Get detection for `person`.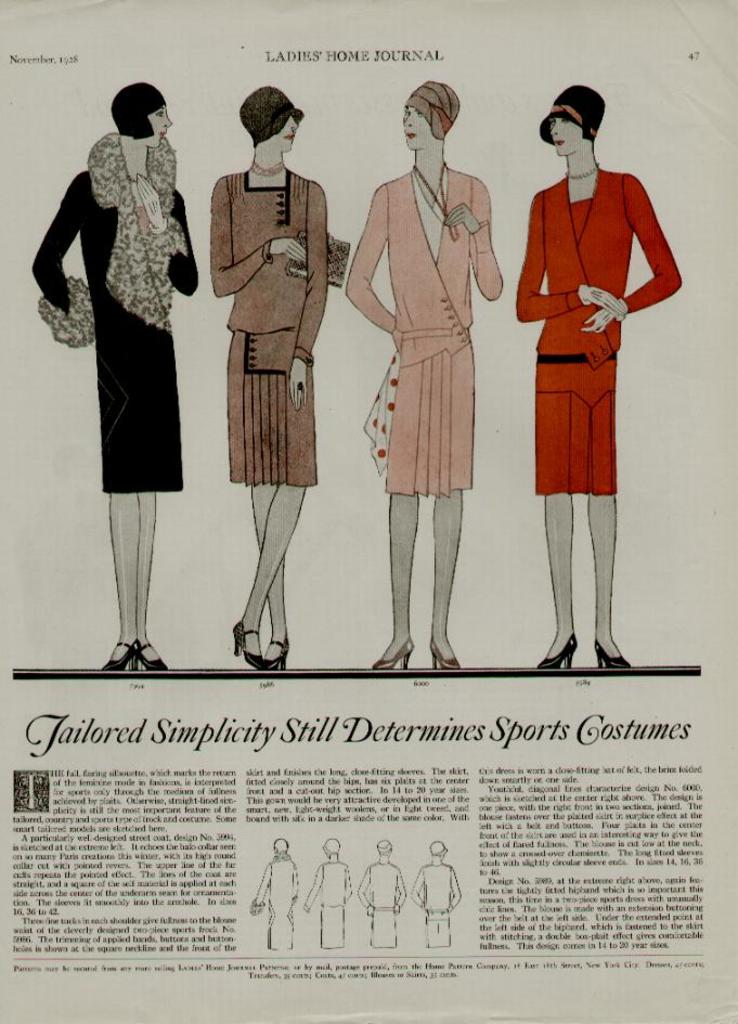
Detection: left=346, top=77, right=504, bottom=672.
